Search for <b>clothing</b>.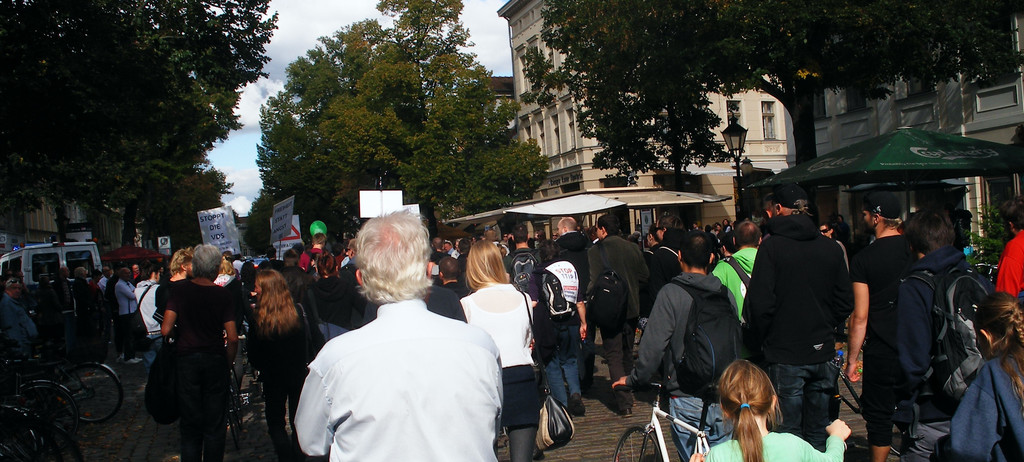
Found at bbox=(1000, 227, 1022, 294).
